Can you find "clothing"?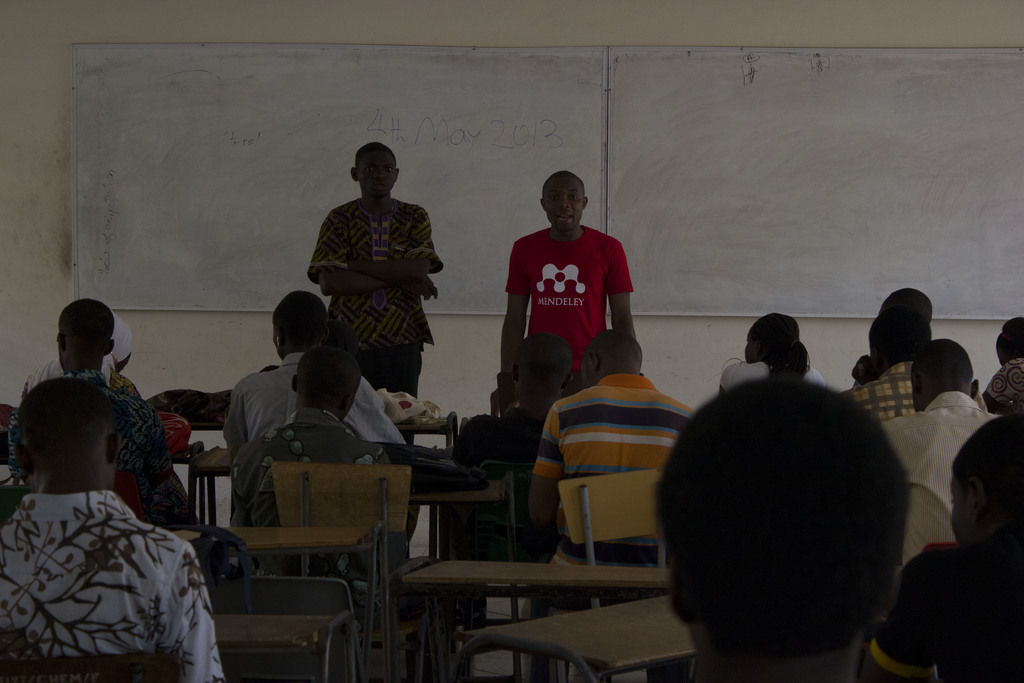
Yes, bounding box: (450,368,549,574).
